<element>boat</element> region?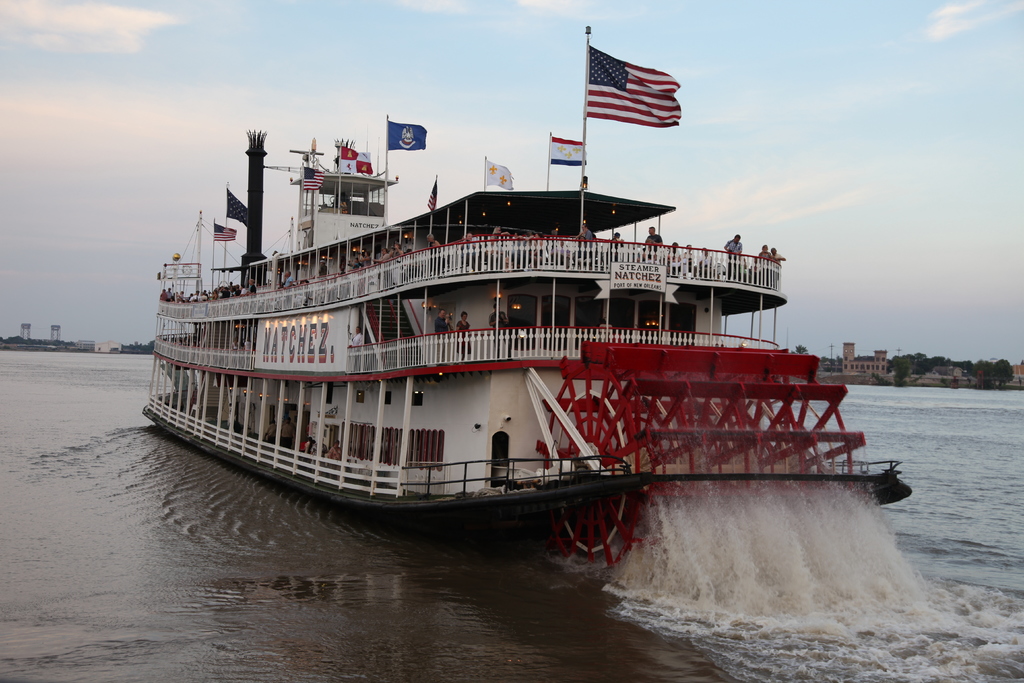
<region>116, 83, 931, 568</region>
